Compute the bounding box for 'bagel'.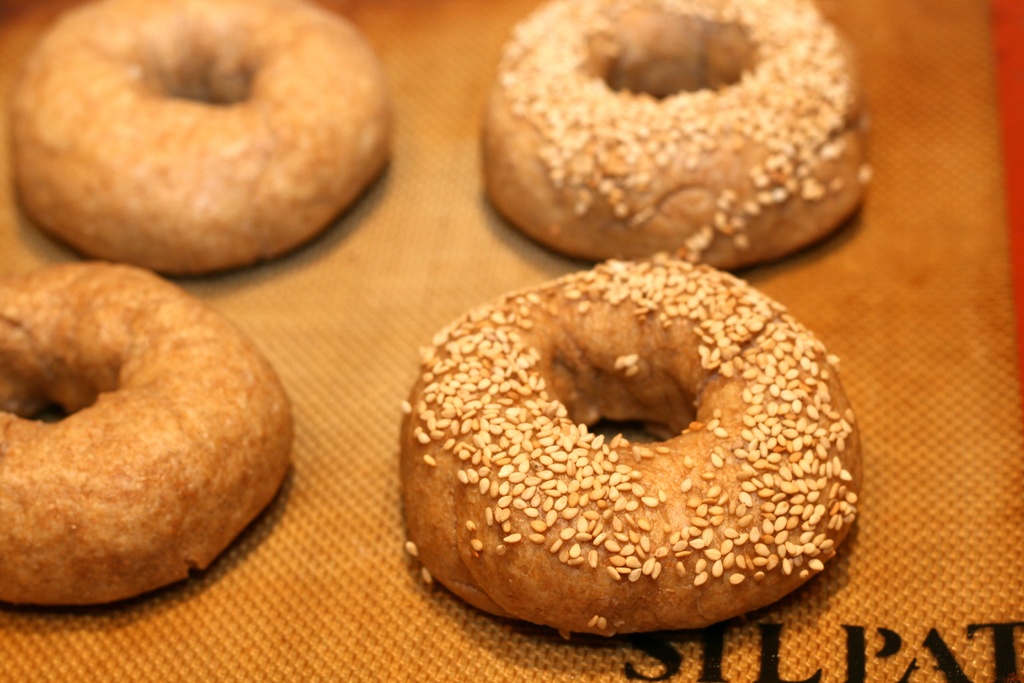
(x1=12, y1=0, x2=390, y2=273).
